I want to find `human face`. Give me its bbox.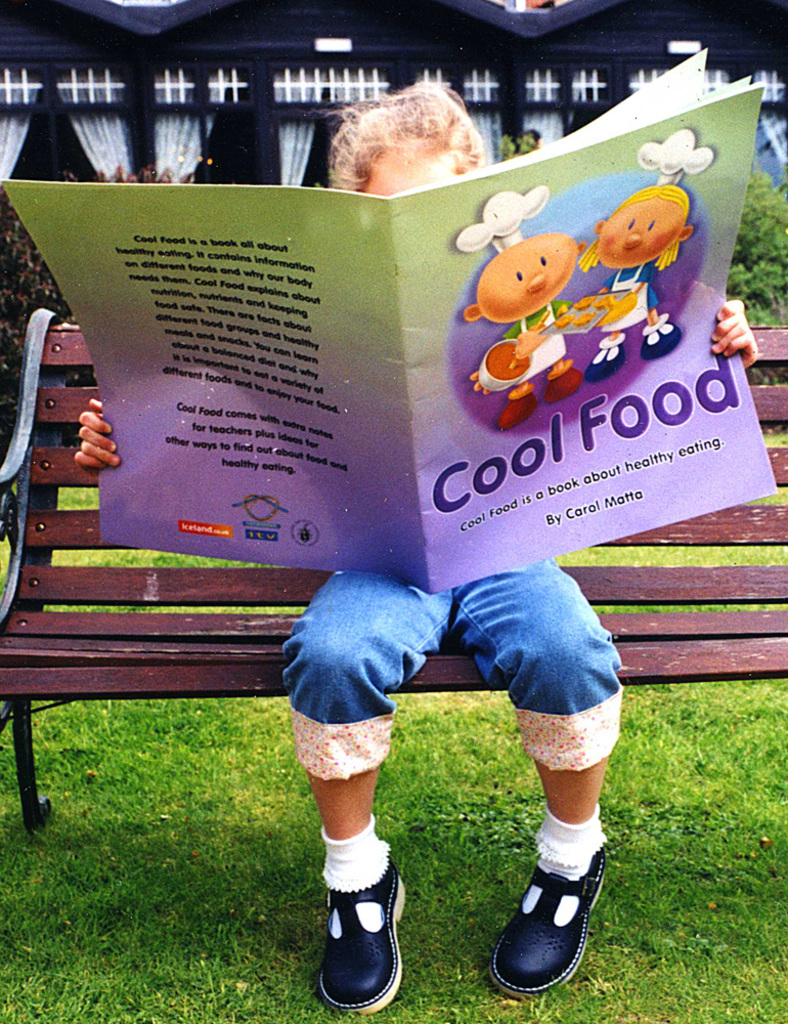
[x1=596, y1=200, x2=681, y2=265].
